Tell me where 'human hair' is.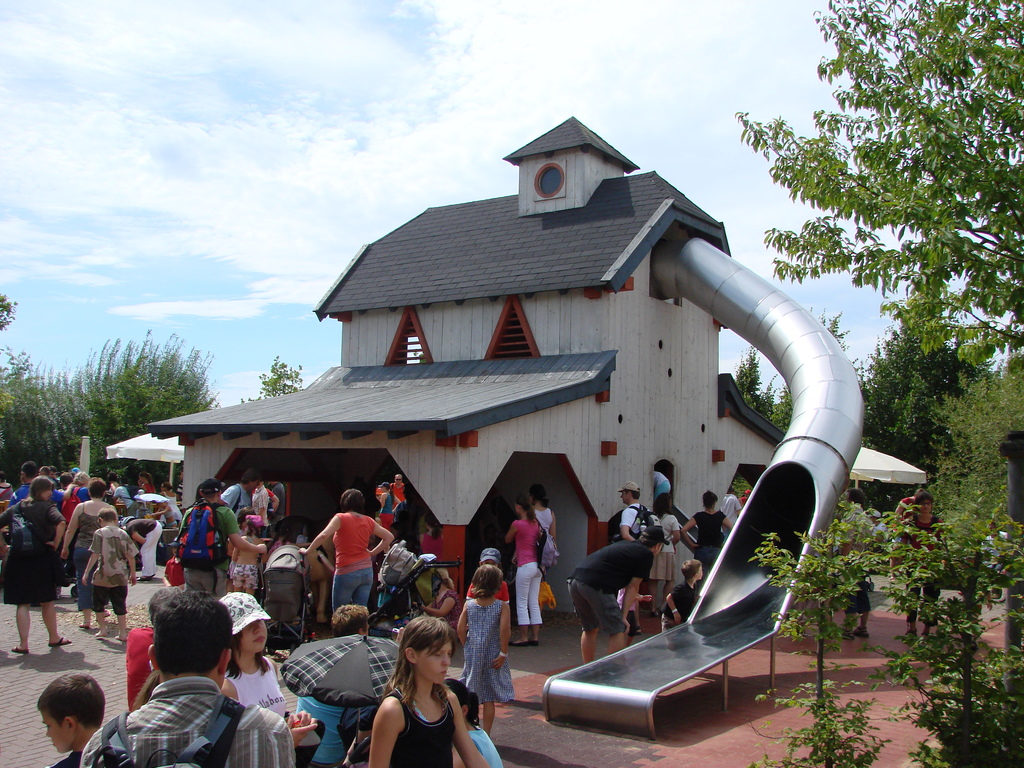
'human hair' is at 626/488/642/500.
